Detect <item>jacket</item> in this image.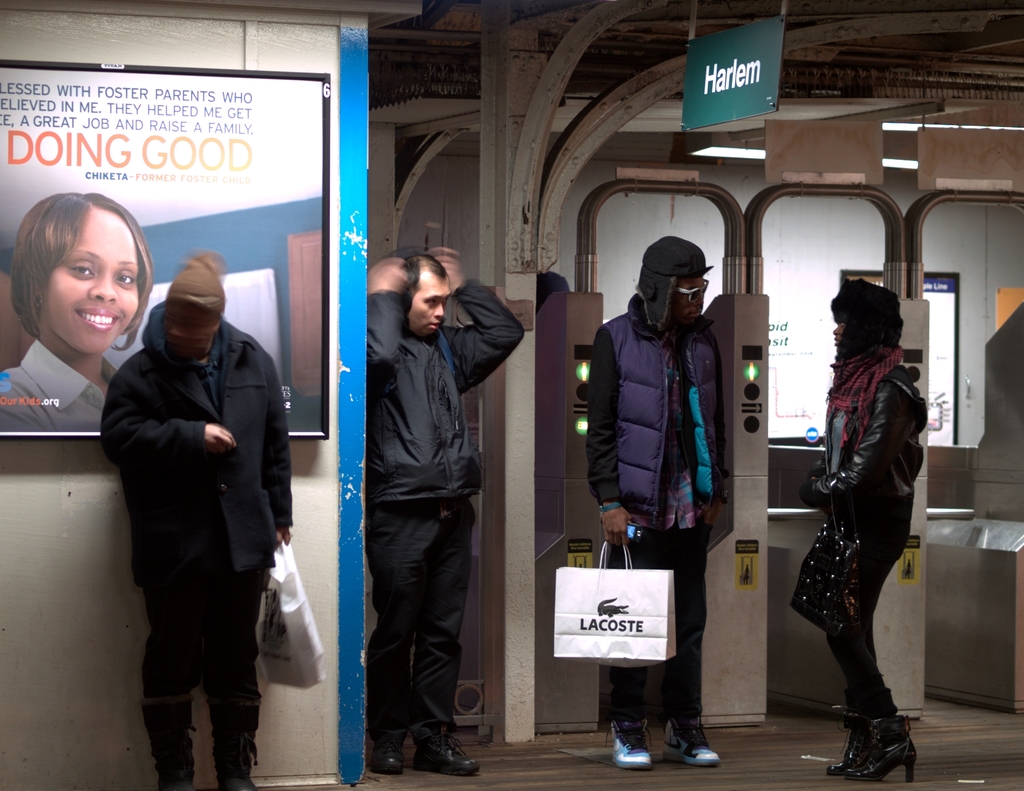
Detection: x1=95, y1=300, x2=291, y2=595.
